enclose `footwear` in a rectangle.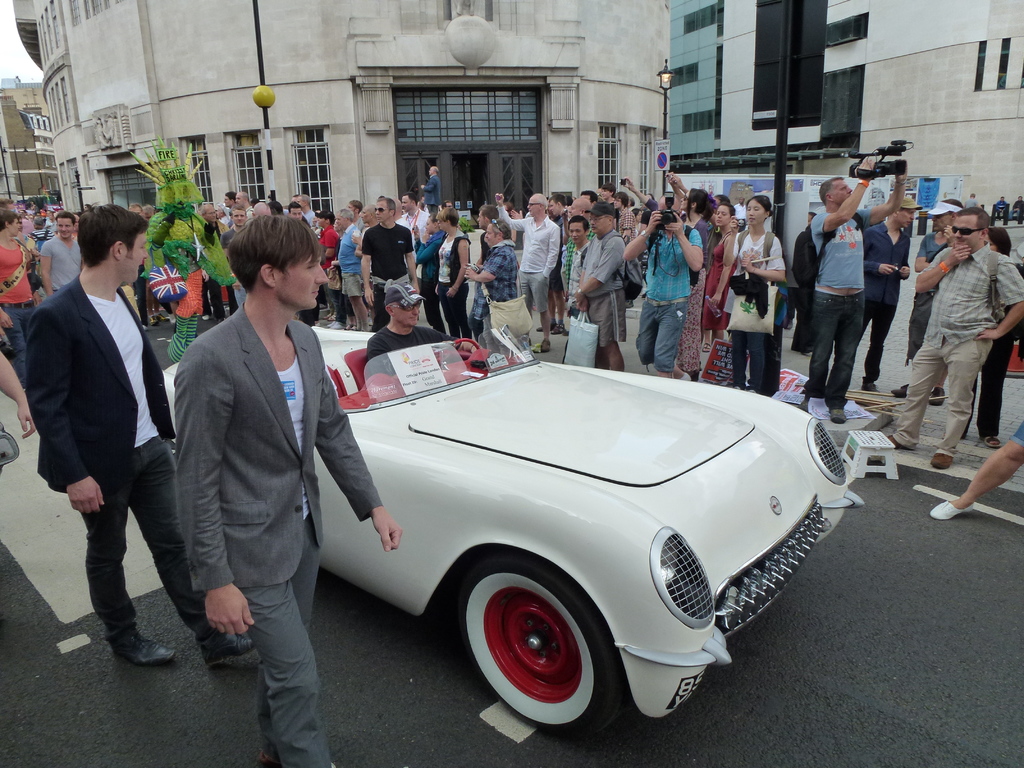
l=675, t=367, r=698, b=387.
